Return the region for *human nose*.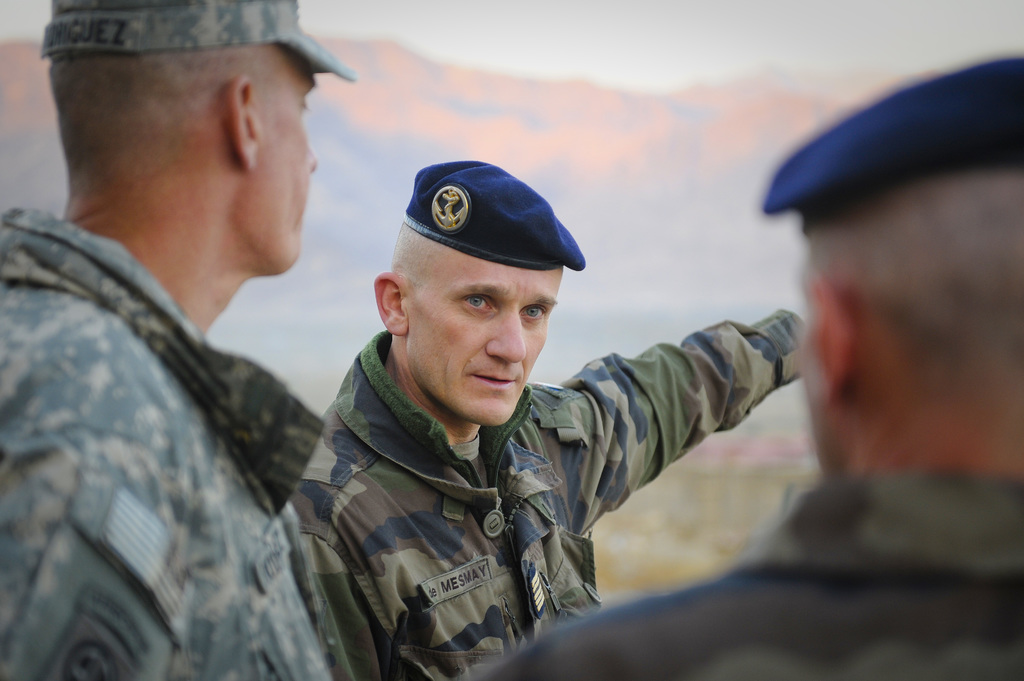
[x1=301, y1=140, x2=324, y2=167].
